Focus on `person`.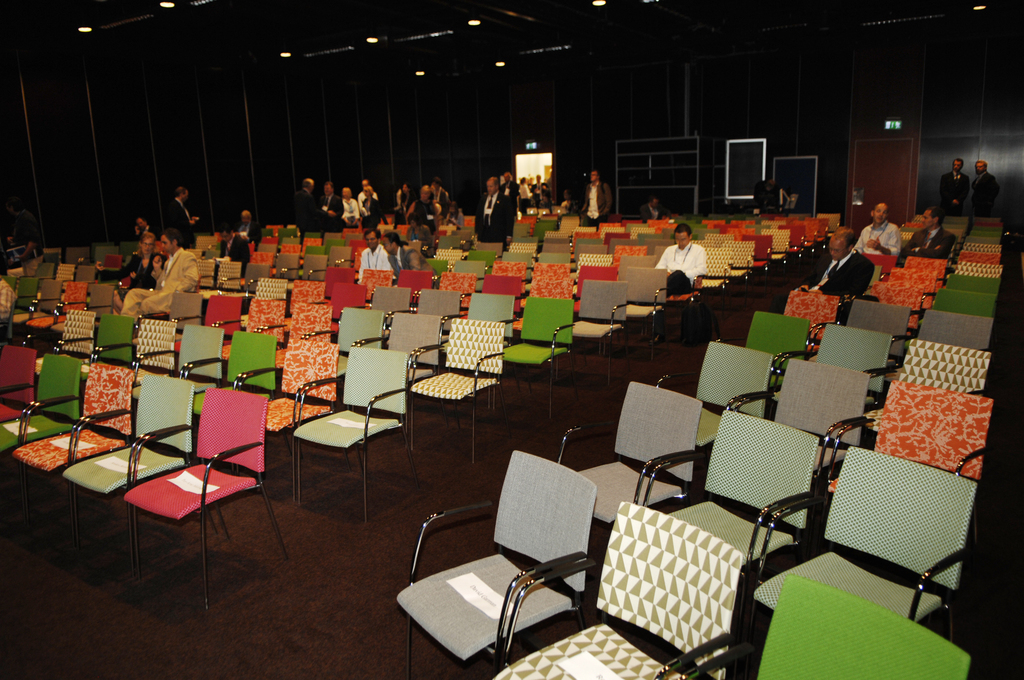
Focused at 355, 231, 389, 286.
